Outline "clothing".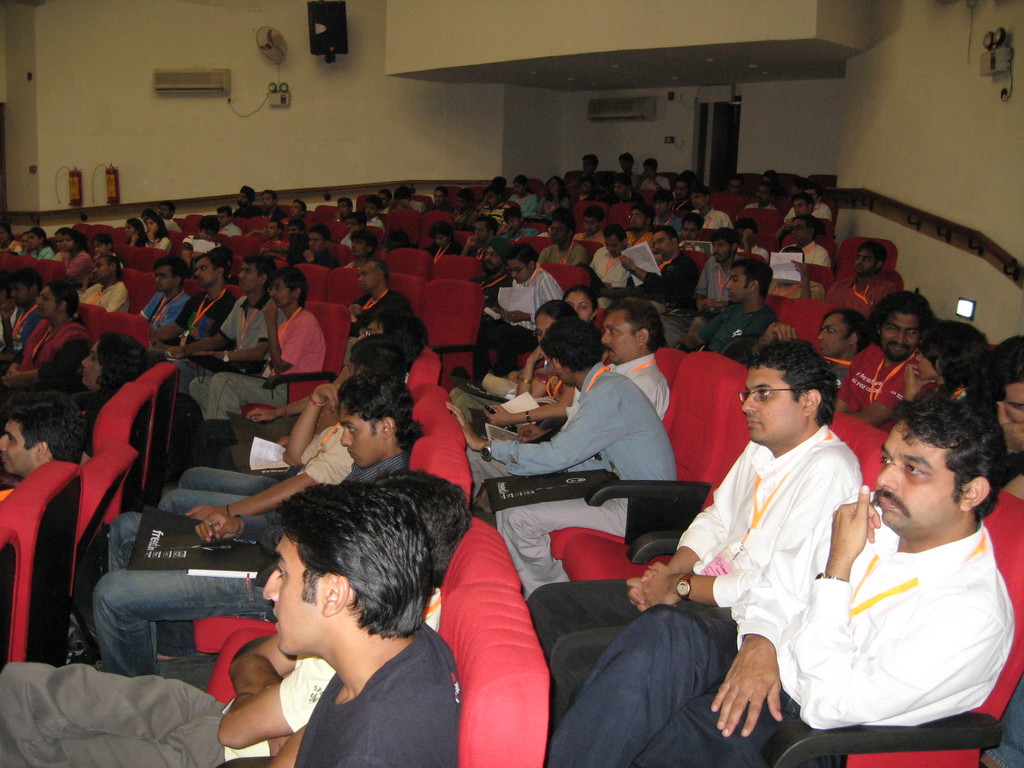
Outline: region(767, 240, 837, 310).
